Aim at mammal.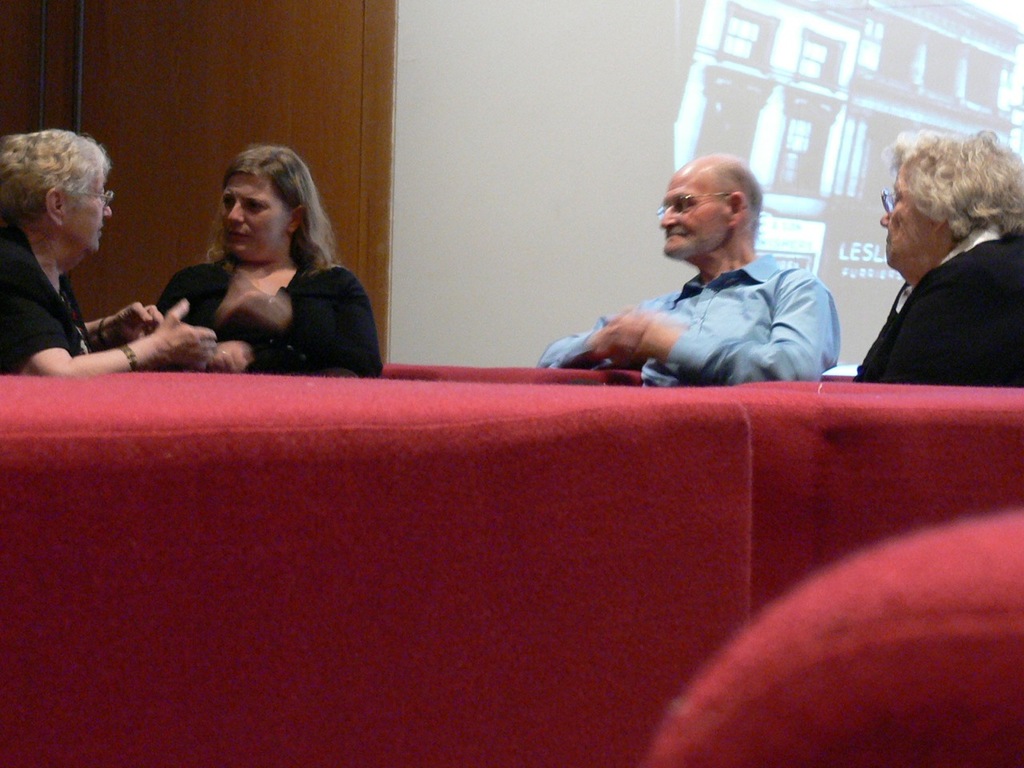
Aimed at 855/123/1023/389.
